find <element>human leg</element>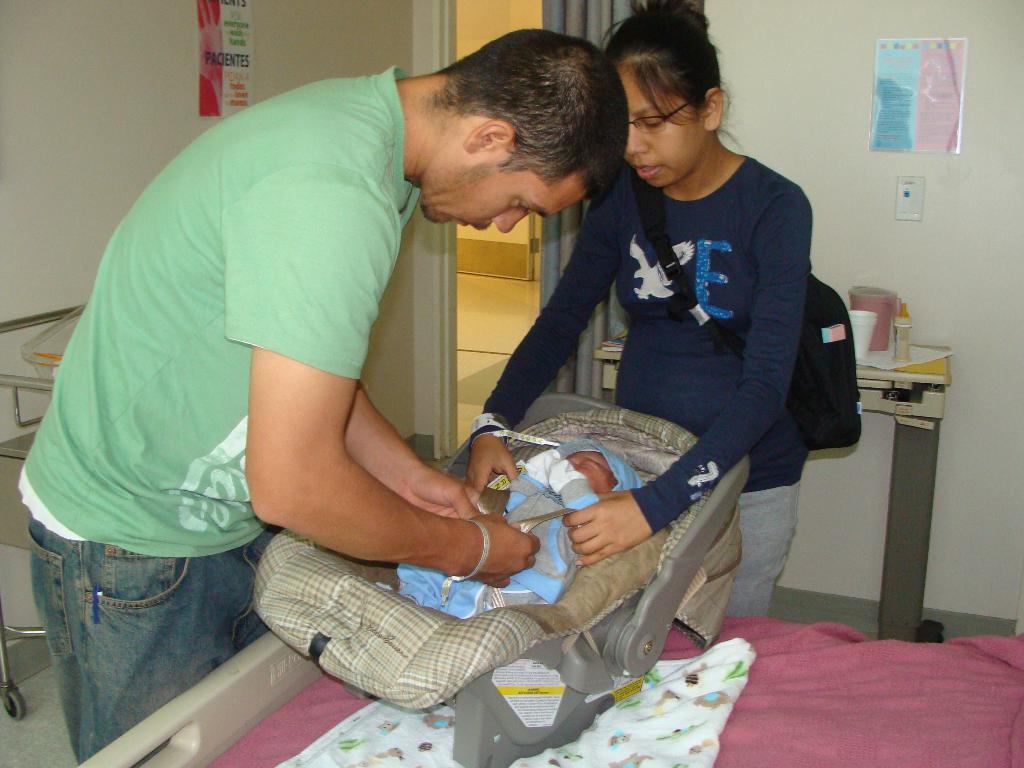
(33, 529, 263, 755)
